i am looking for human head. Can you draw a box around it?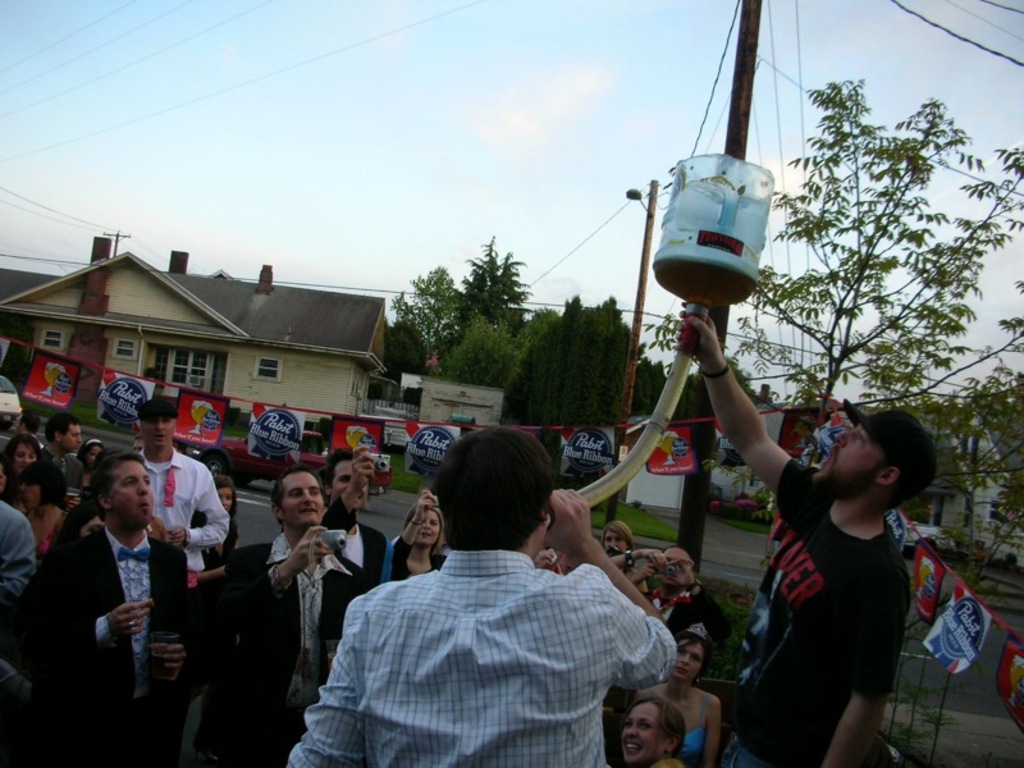
Sure, the bounding box is rect(131, 434, 145, 452).
